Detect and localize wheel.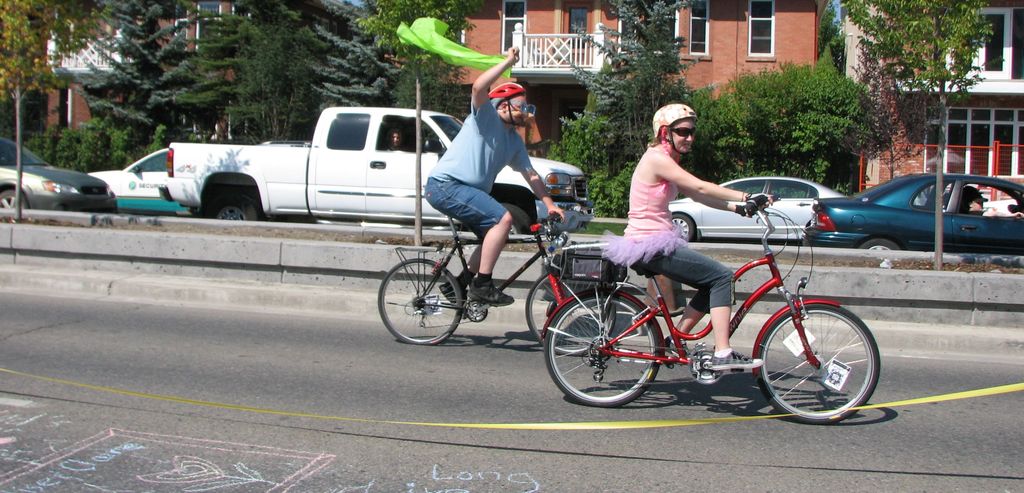
Localized at (0, 186, 31, 214).
